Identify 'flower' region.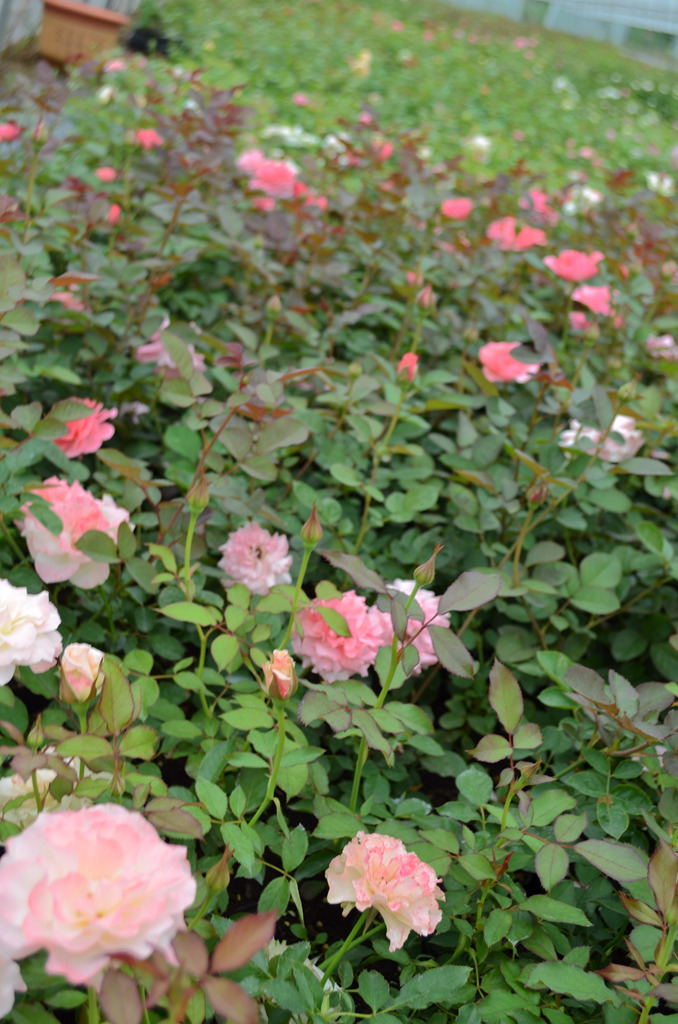
Region: 45,388,130,459.
